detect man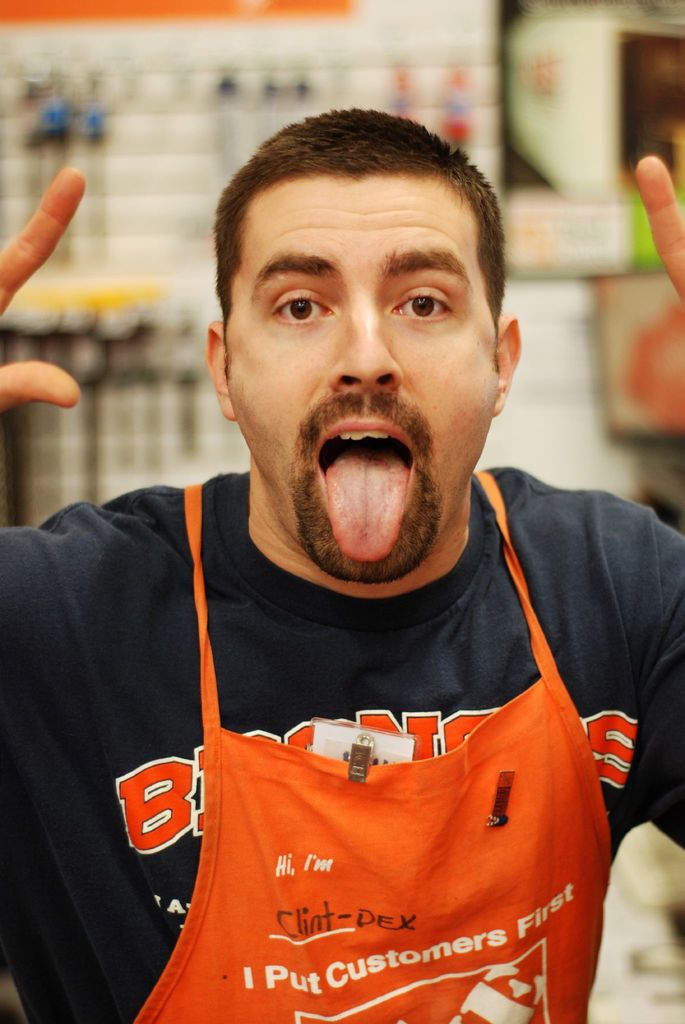
0,102,665,1009
